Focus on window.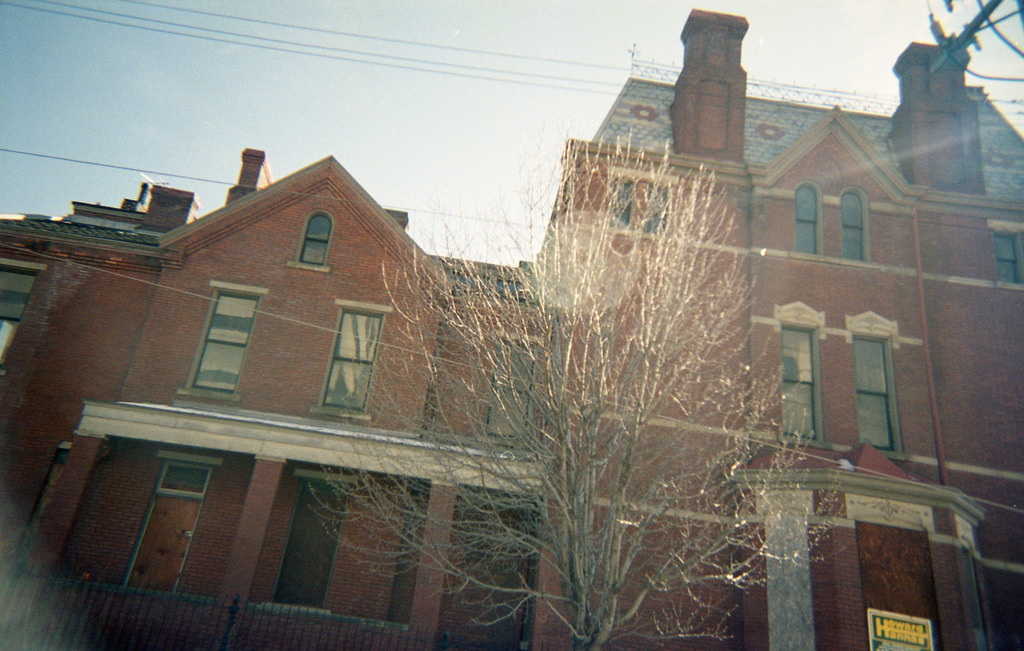
Focused at <region>989, 229, 1023, 288</region>.
